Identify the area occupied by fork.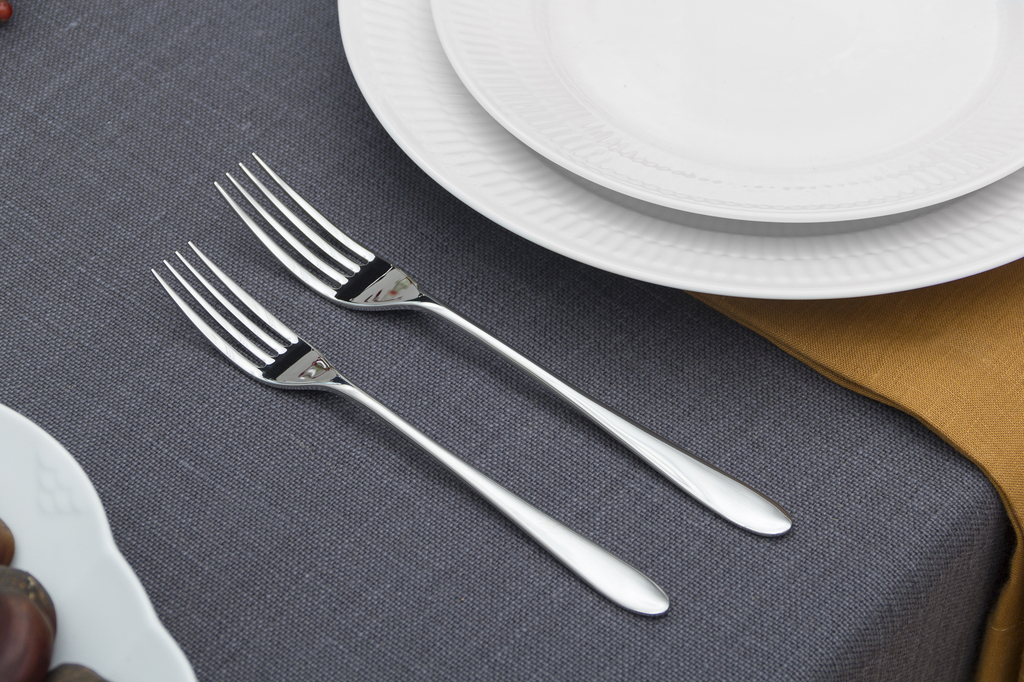
Area: 214/151/796/538.
